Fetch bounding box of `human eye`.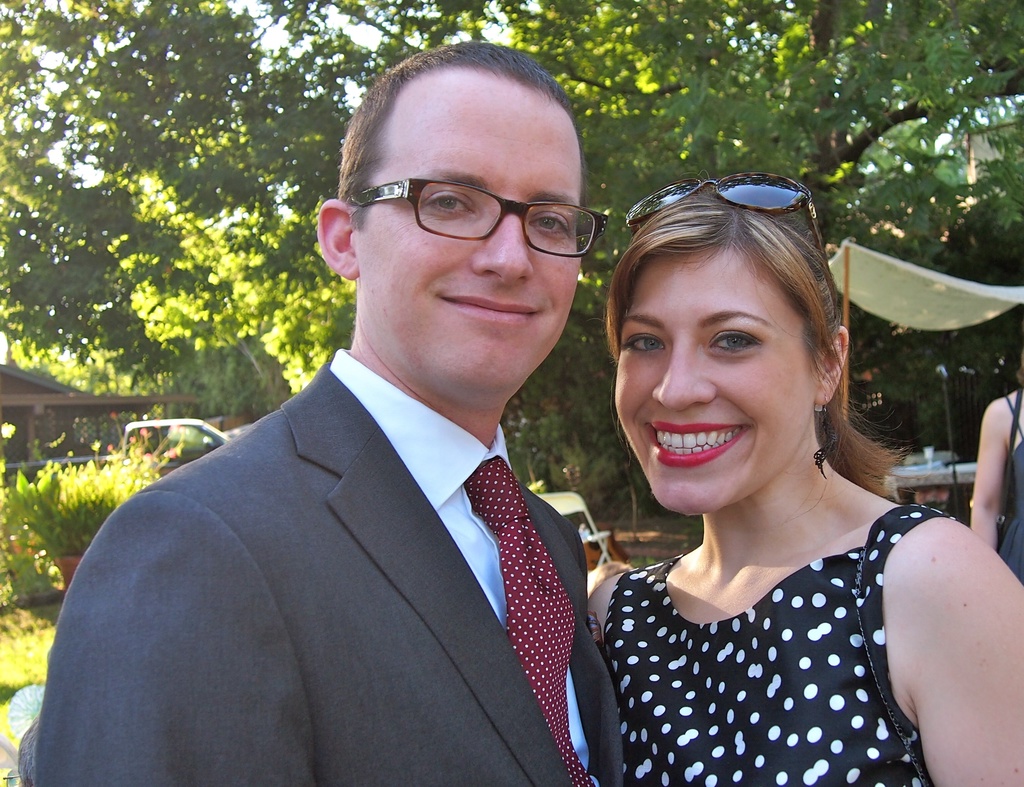
Bbox: <box>621,328,668,361</box>.
